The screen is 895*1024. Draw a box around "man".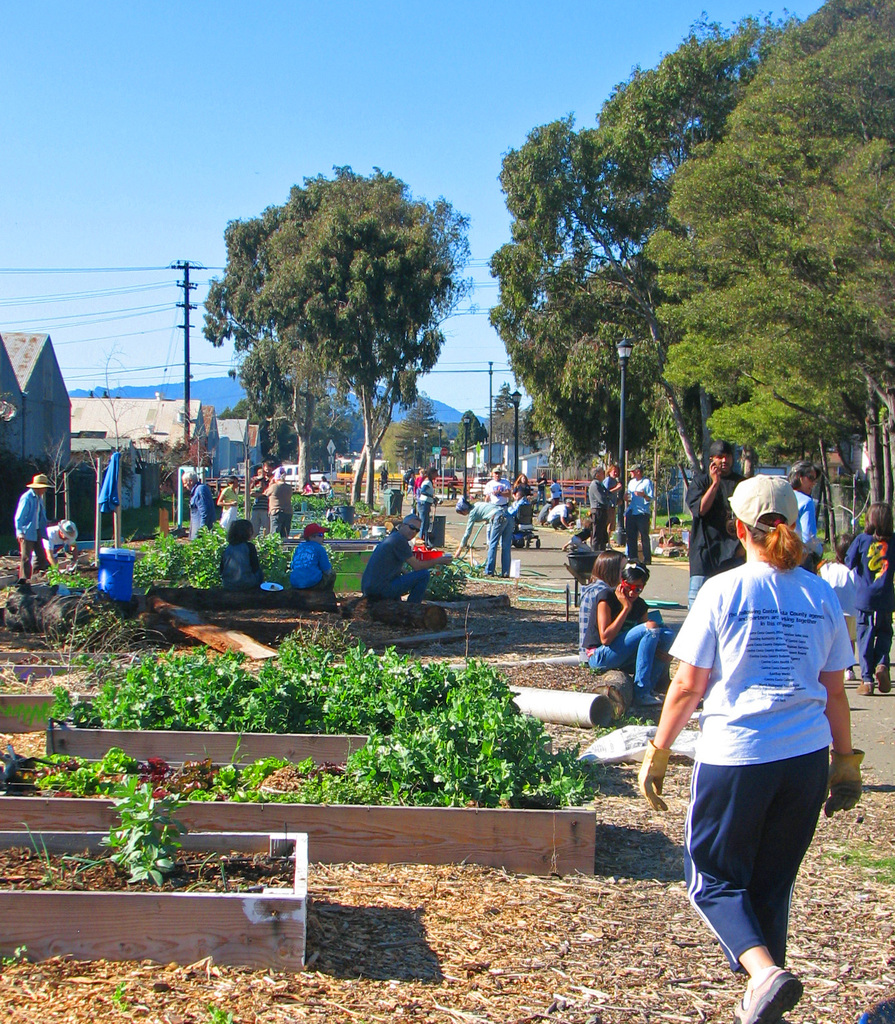
detection(536, 474, 545, 505).
